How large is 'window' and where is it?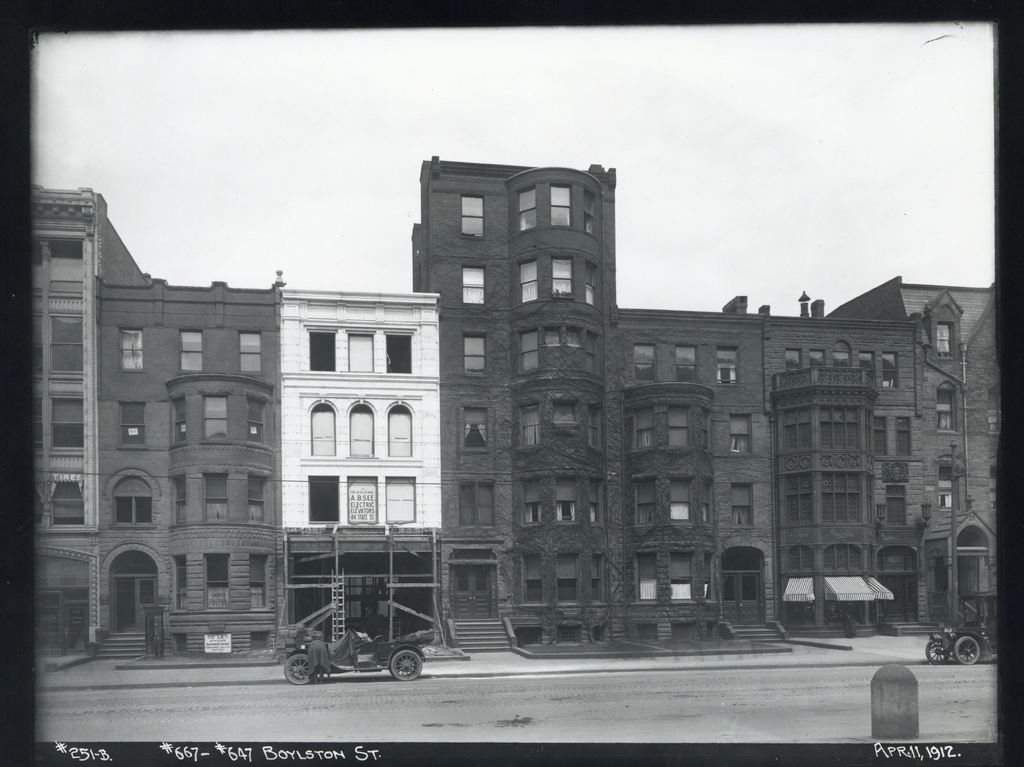
Bounding box: bbox=(632, 480, 660, 524).
